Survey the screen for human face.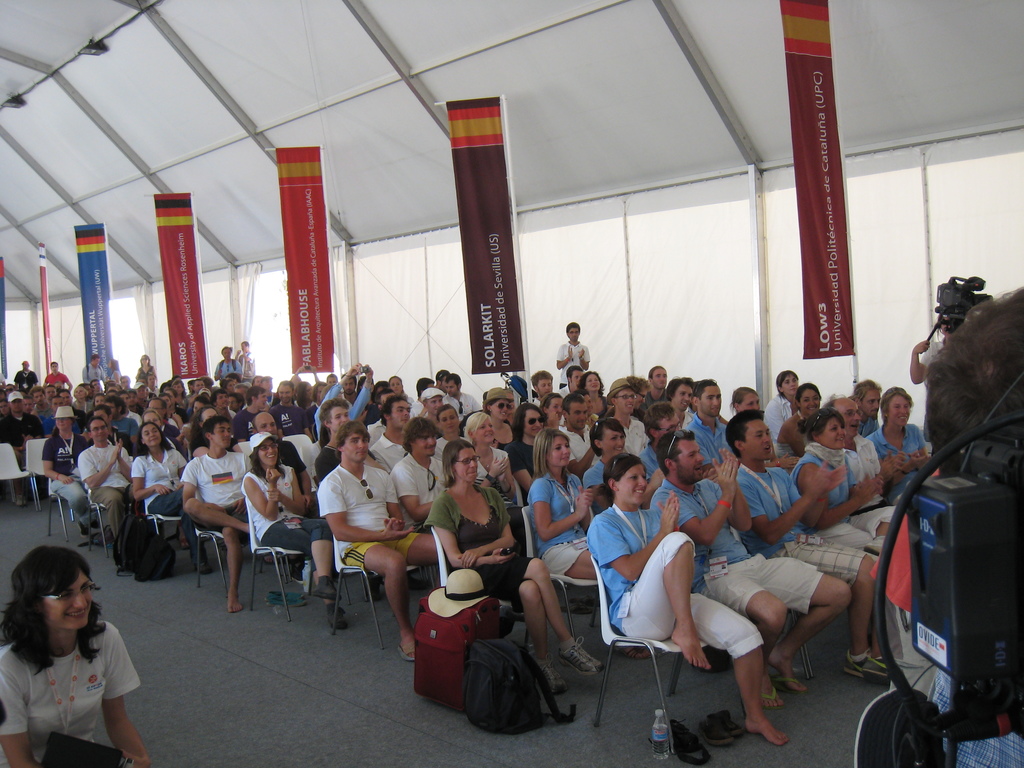
Survey found: bbox(742, 419, 774, 461).
